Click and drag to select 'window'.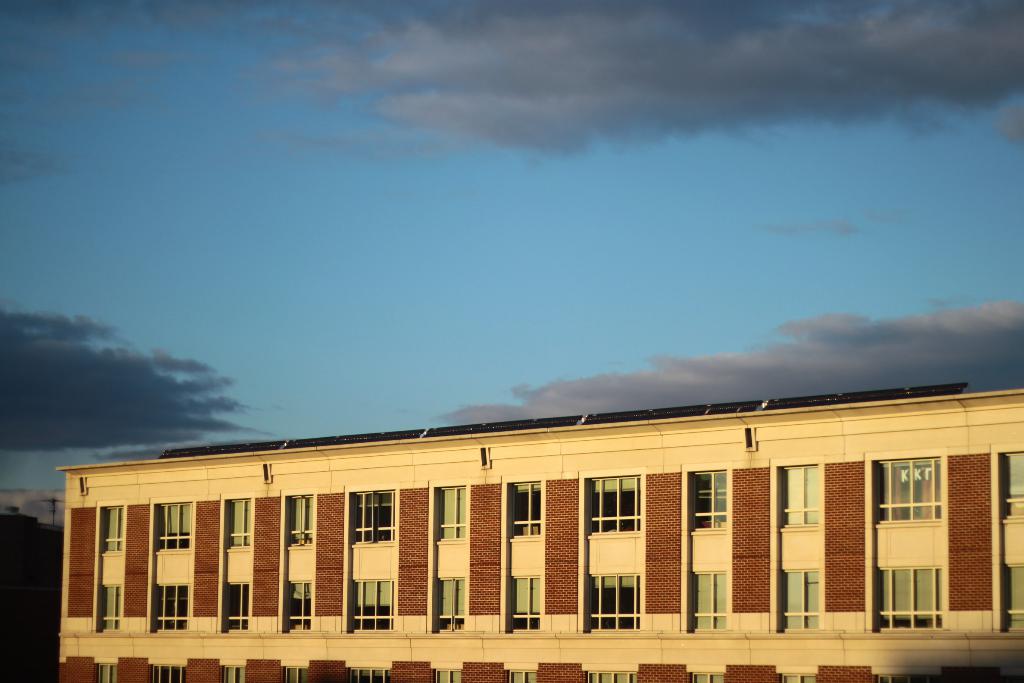
Selection: detection(584, 668, 639, 682).
